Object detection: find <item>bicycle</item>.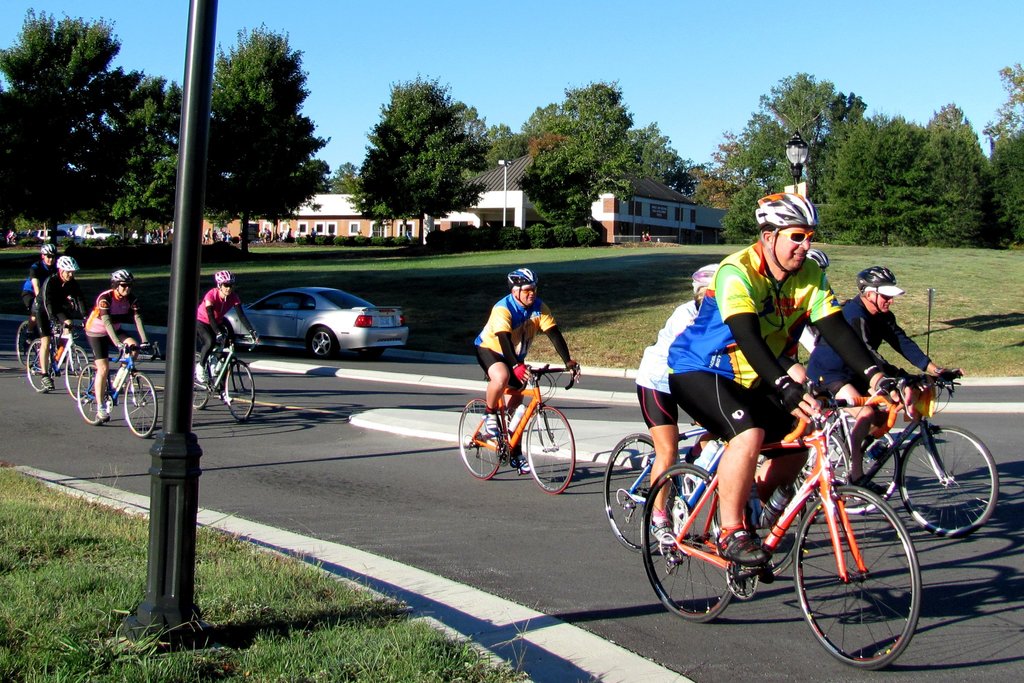
region(28, 318, 93, 400).
